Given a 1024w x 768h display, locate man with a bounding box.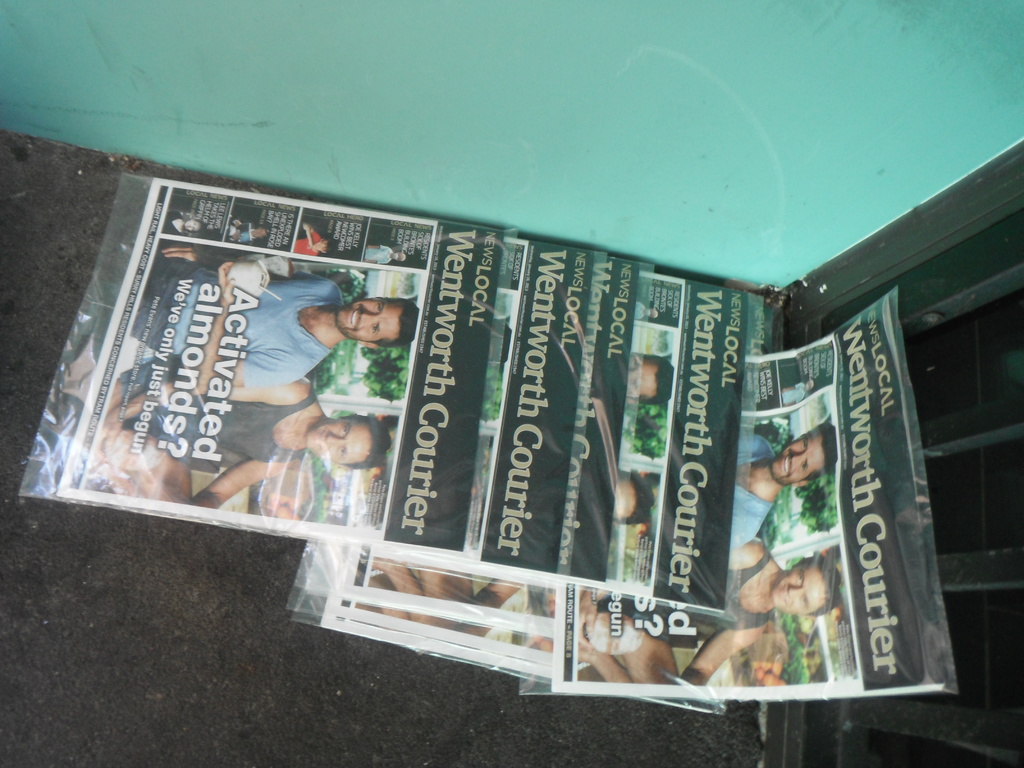
Located: [x1=361, y1=244, x2=405, y2=267].
